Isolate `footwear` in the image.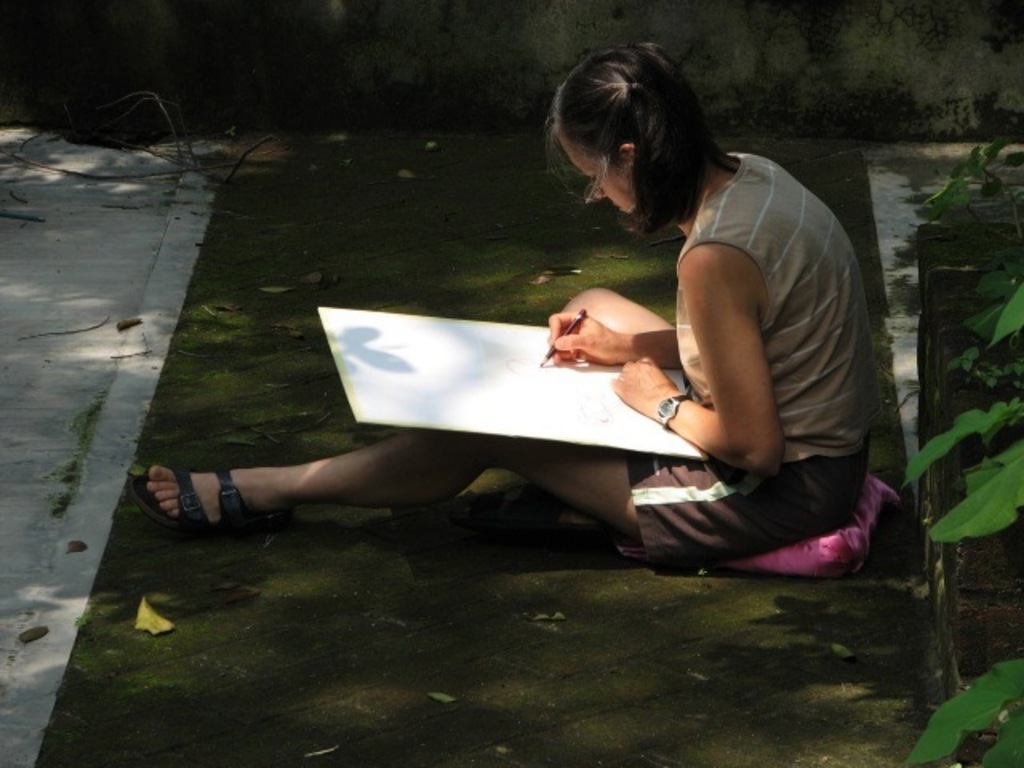
Isolated region: (left=128, top=469, right=246, bottom=542).
